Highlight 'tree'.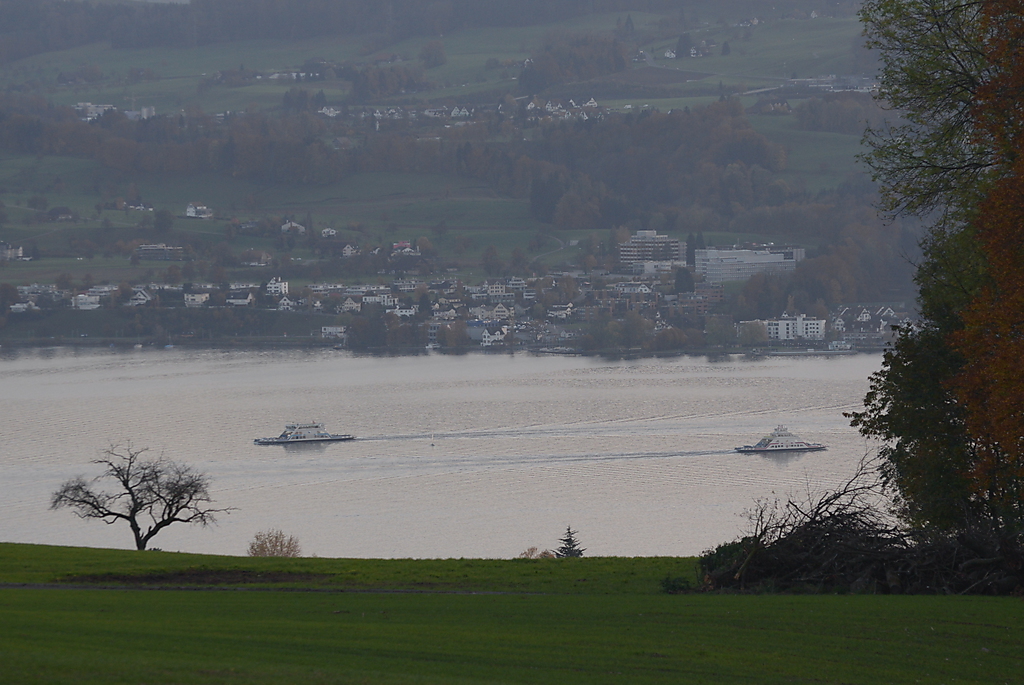
Highlighted region: left=720, top=37, right=735, bottom=60.
